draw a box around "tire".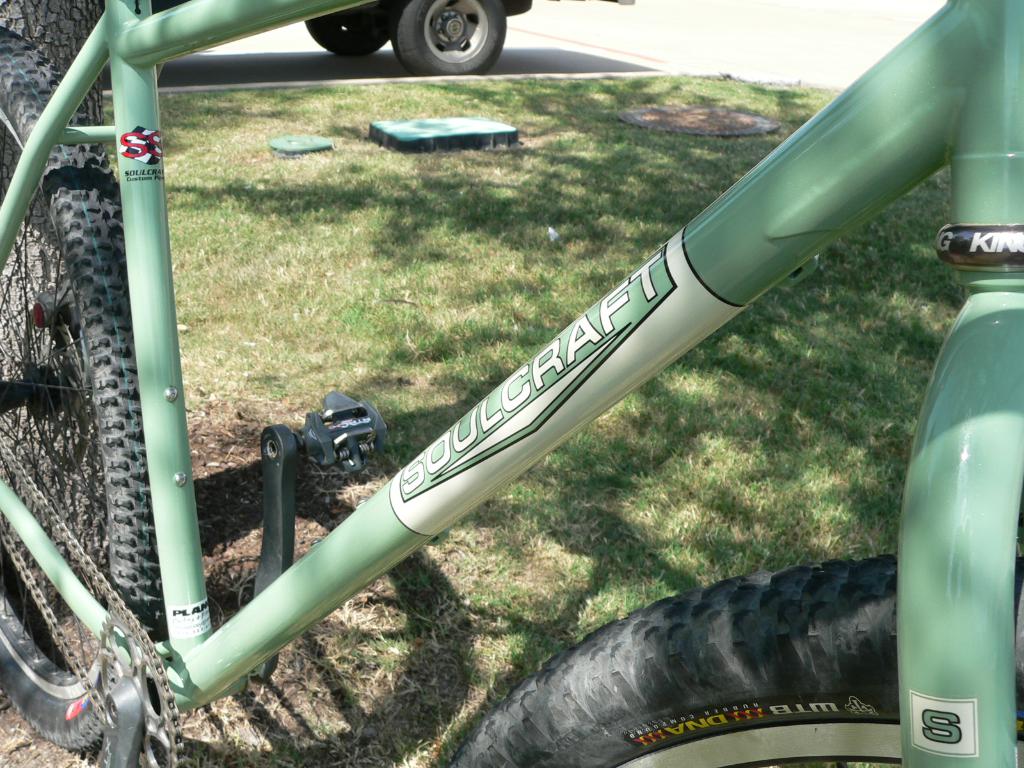
BBox(441, 556, 1023, 767).
